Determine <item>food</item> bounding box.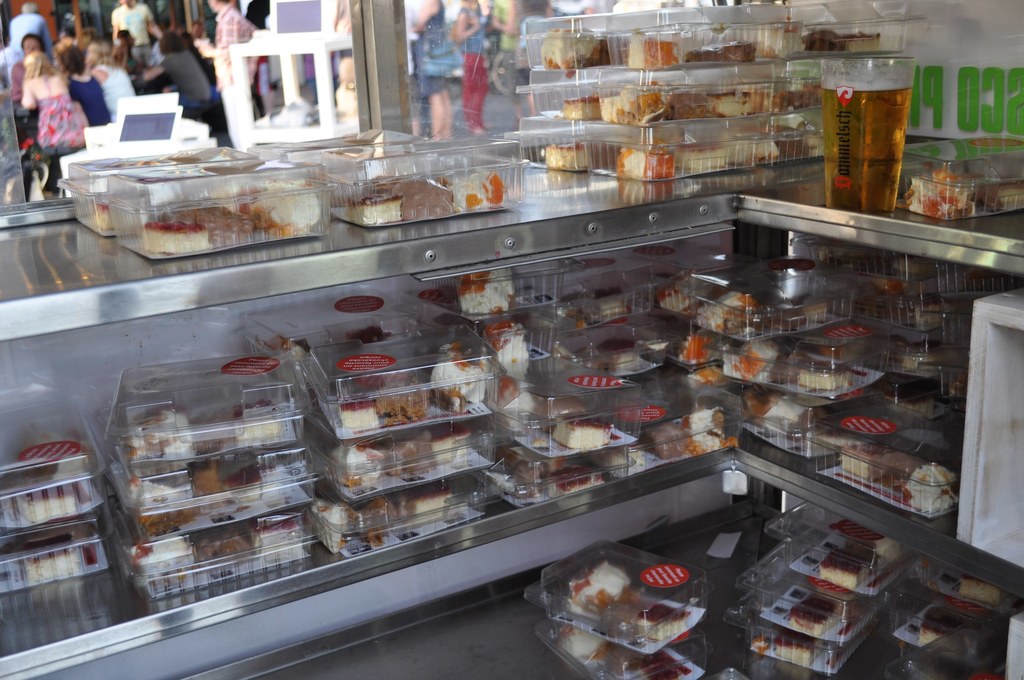
Determined: 840,437,890,482.
